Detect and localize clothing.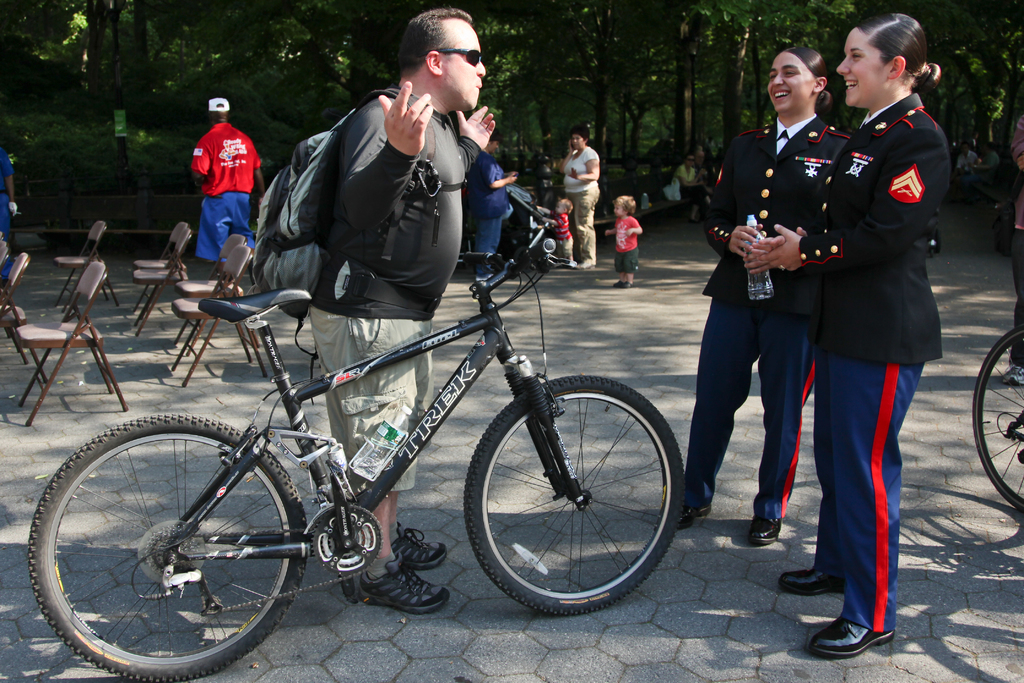
Localized at bbox=[547, 213, 575, 263].
